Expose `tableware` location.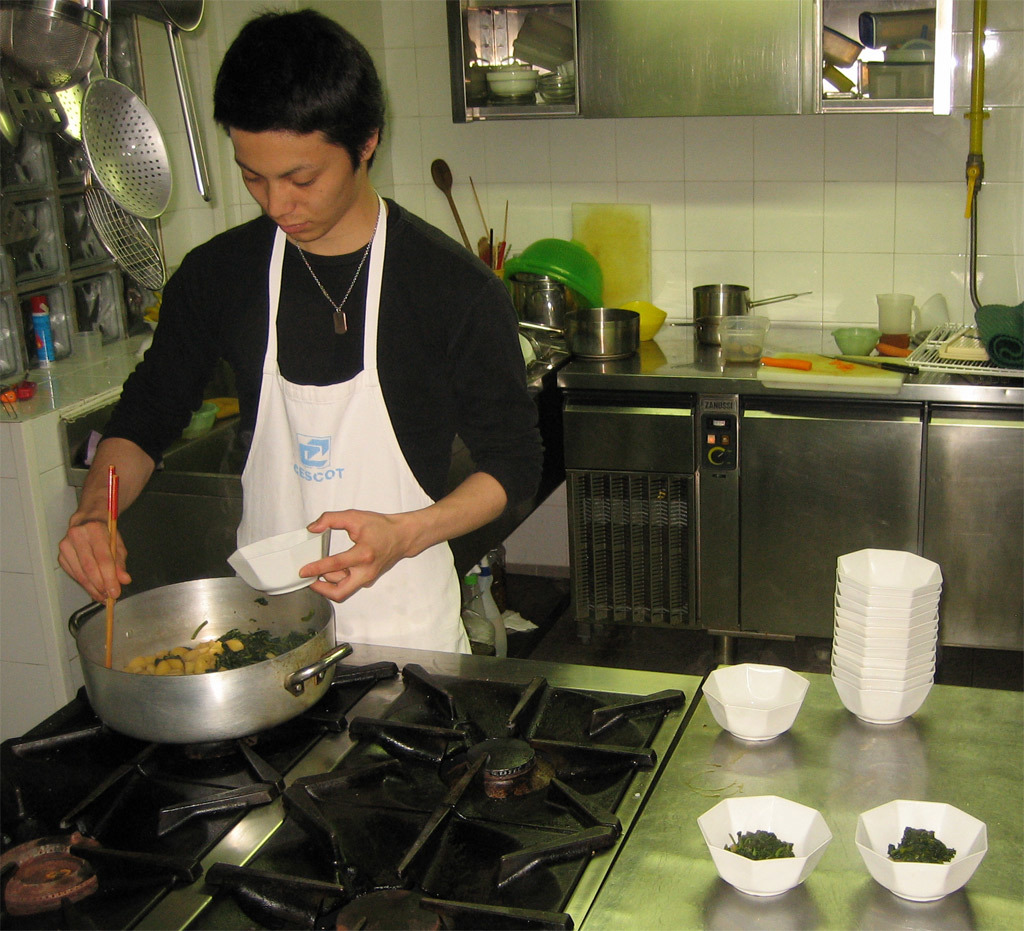
Exposed at <bbox>703, 661, 809, 740</bbox>.
